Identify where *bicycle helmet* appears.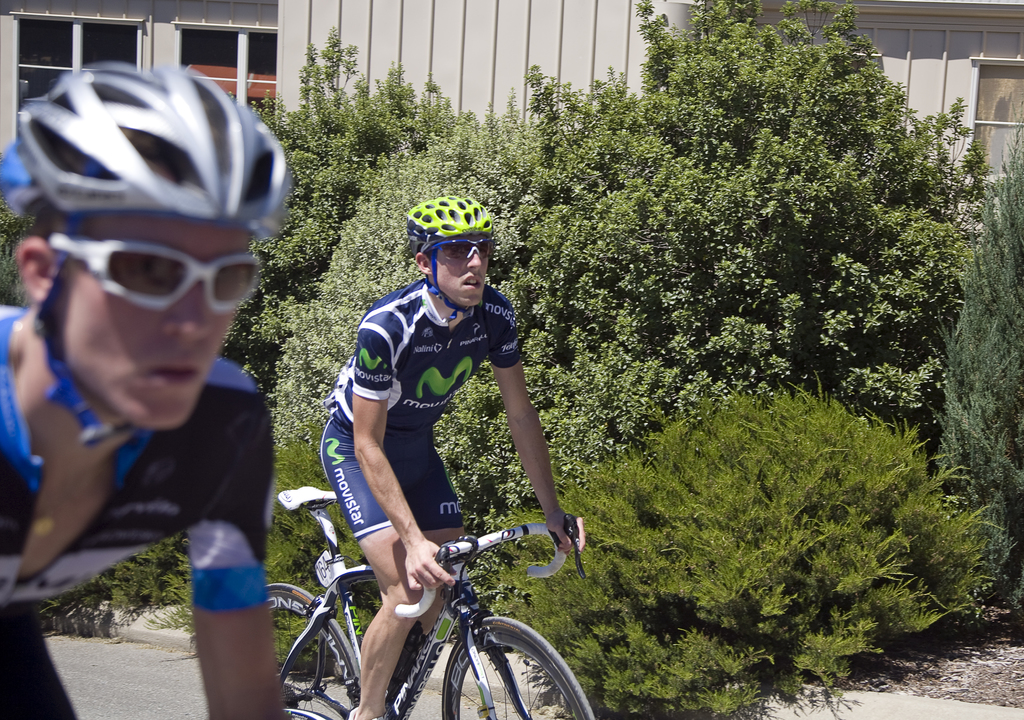
Appears at 404/193/490/326.
